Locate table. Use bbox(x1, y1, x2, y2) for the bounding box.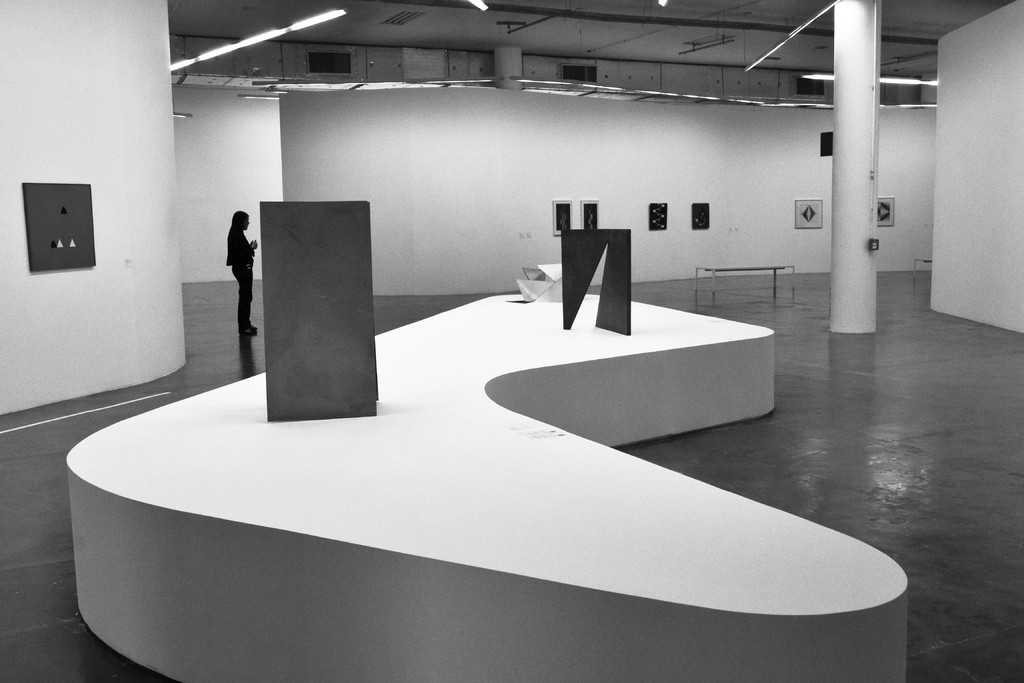
bbox(915, 253, 934, 287).
